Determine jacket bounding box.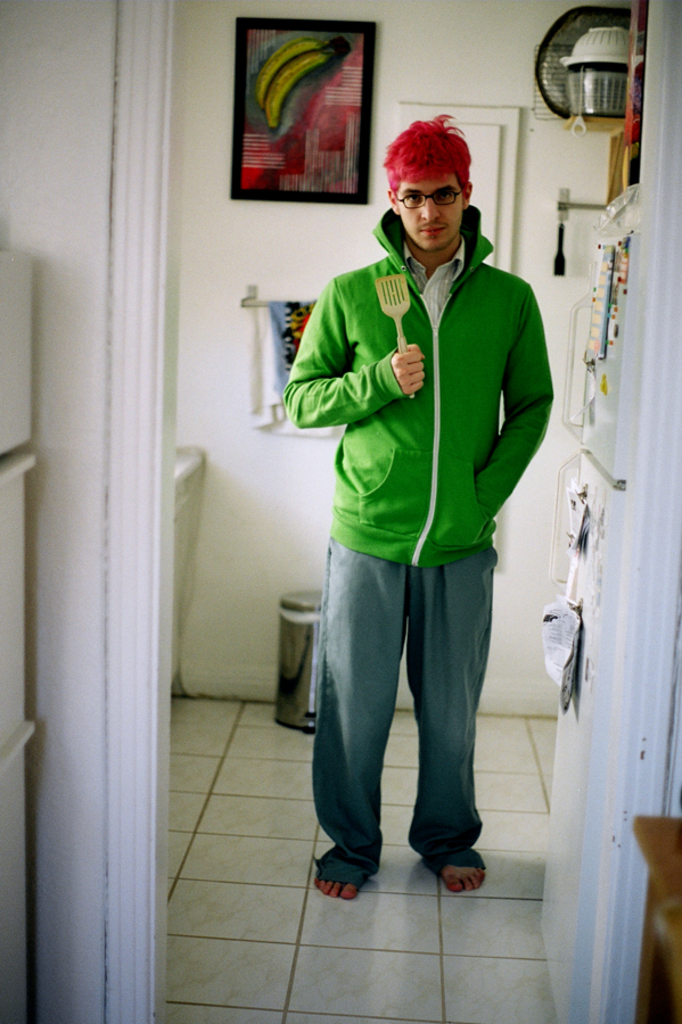
Determined: (left=277, top=208, right=557, bottom=568).
